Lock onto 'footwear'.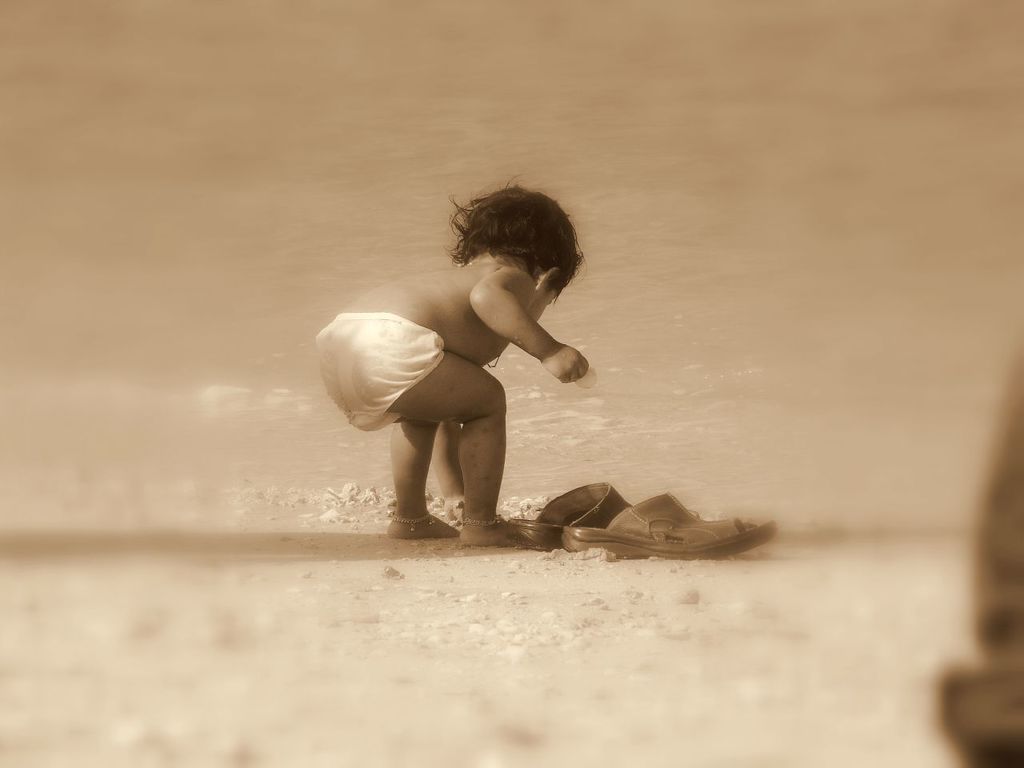
Locked: l=544, t=484, r=756, b=565.
